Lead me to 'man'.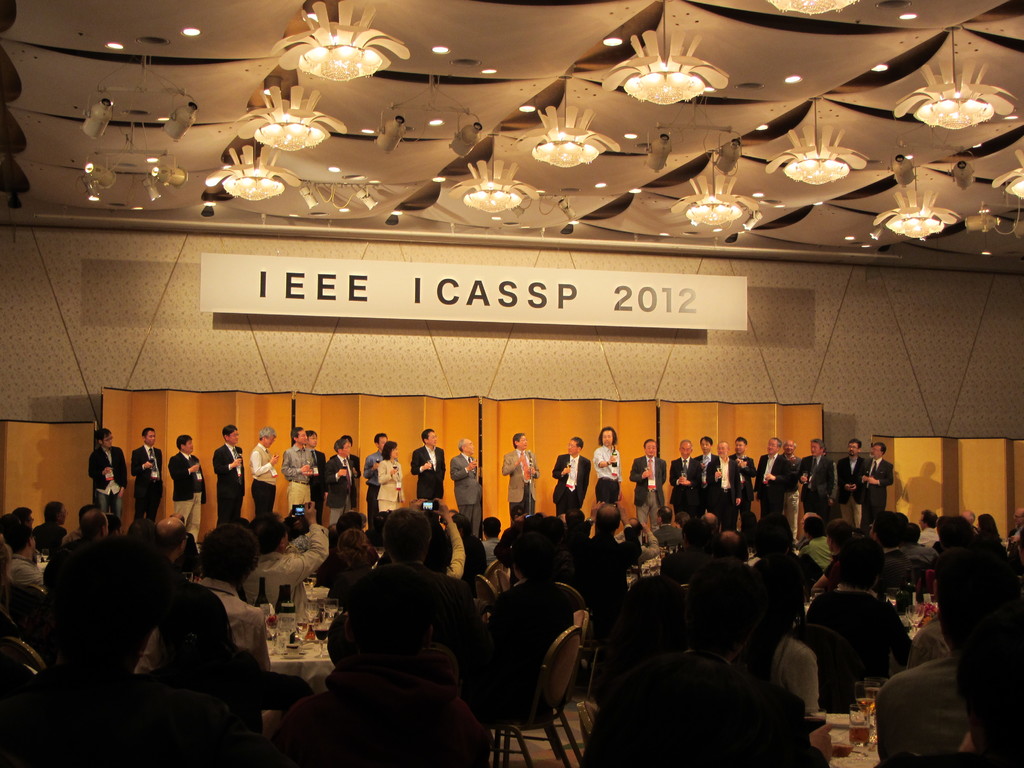
Lead to x1=248, y1=429, x2=275, y2=521.
